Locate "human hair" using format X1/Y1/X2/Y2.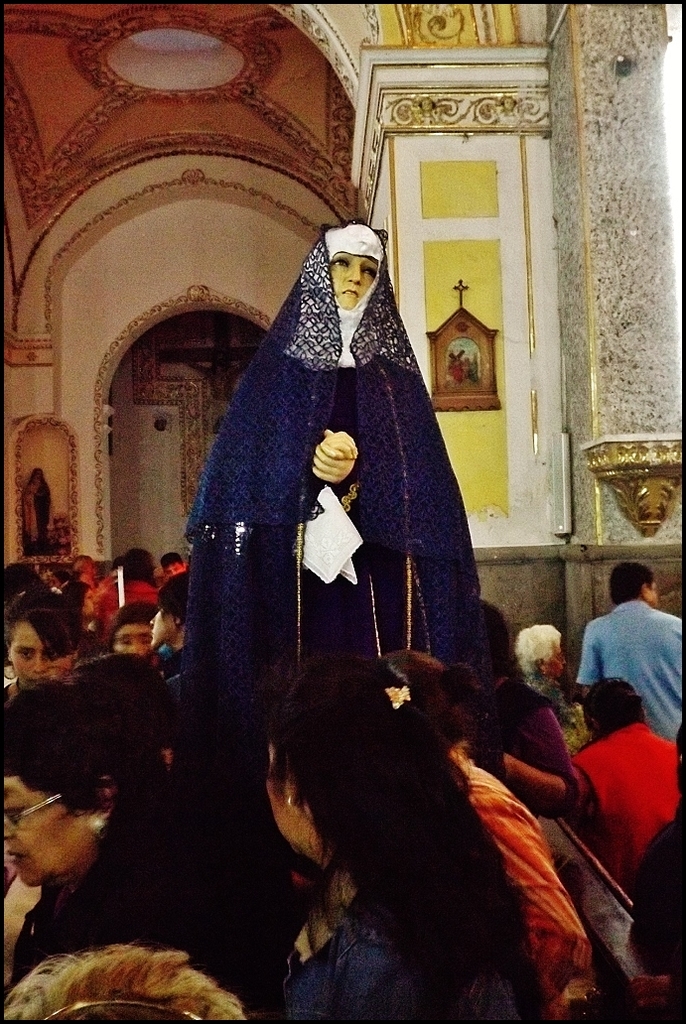
480/596/521/682.
